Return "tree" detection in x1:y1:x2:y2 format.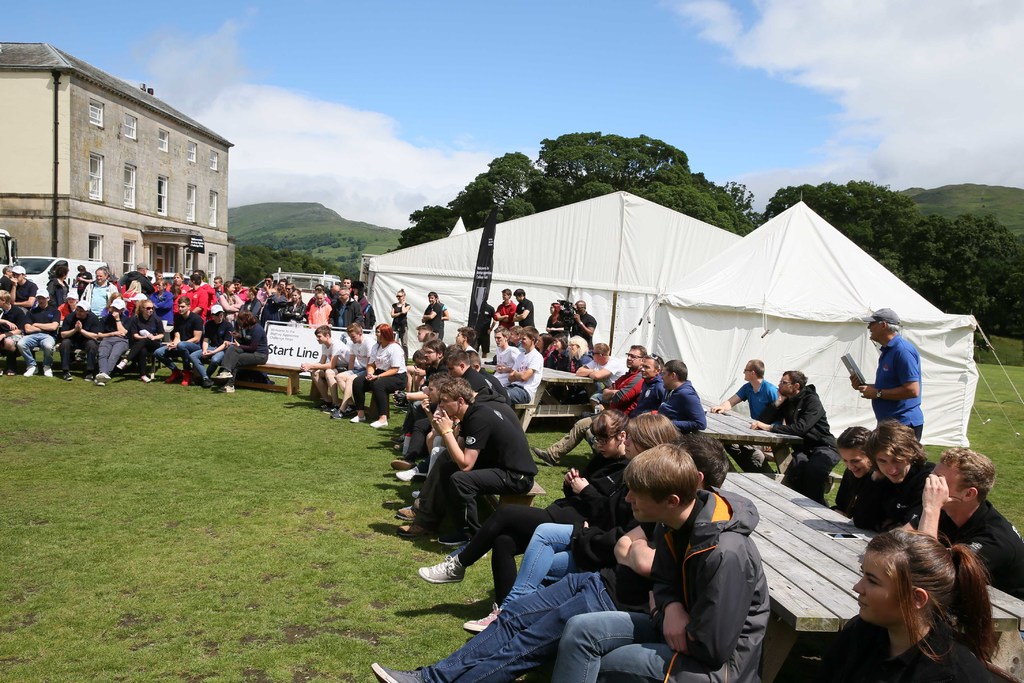
756:171:920:263.
